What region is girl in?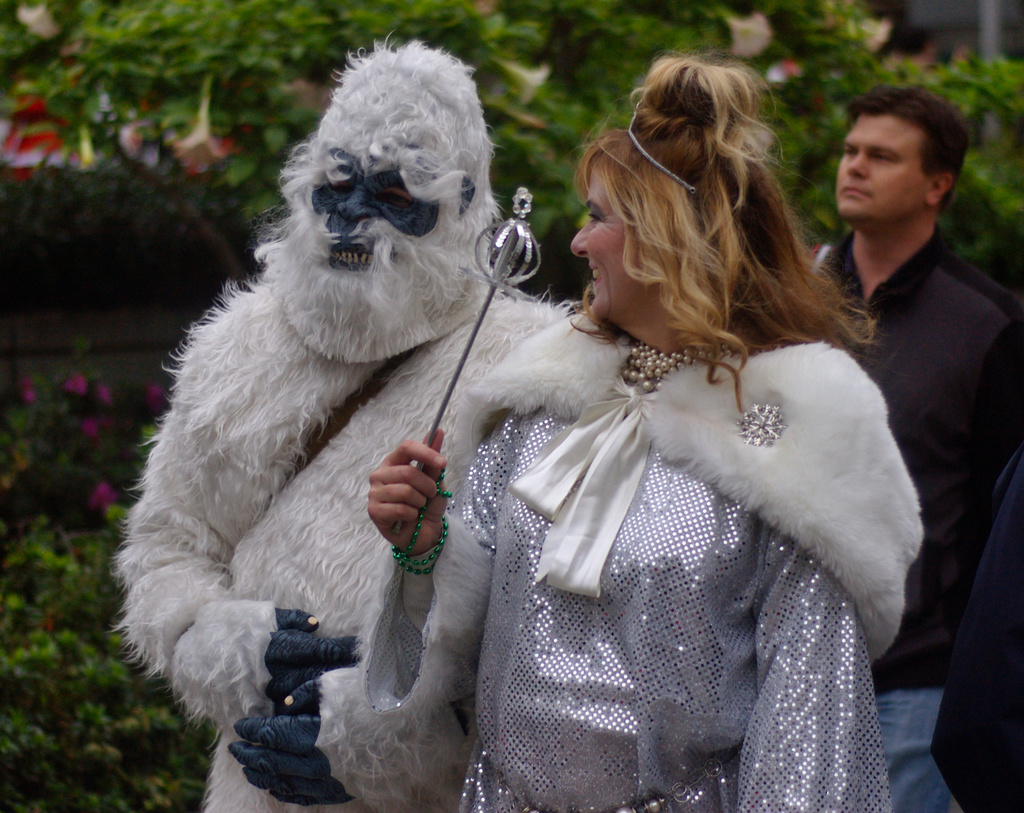
365:72:927:810.
